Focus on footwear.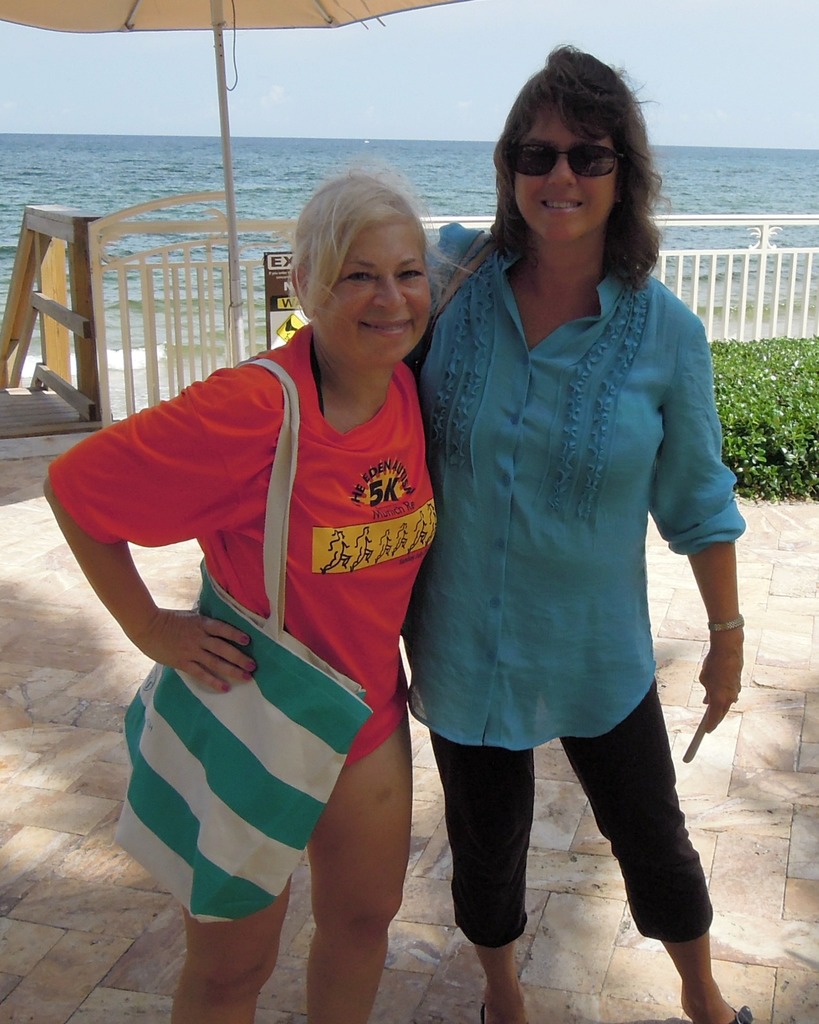
Focused at <region>718, 1002, 761, 1023</region>.
